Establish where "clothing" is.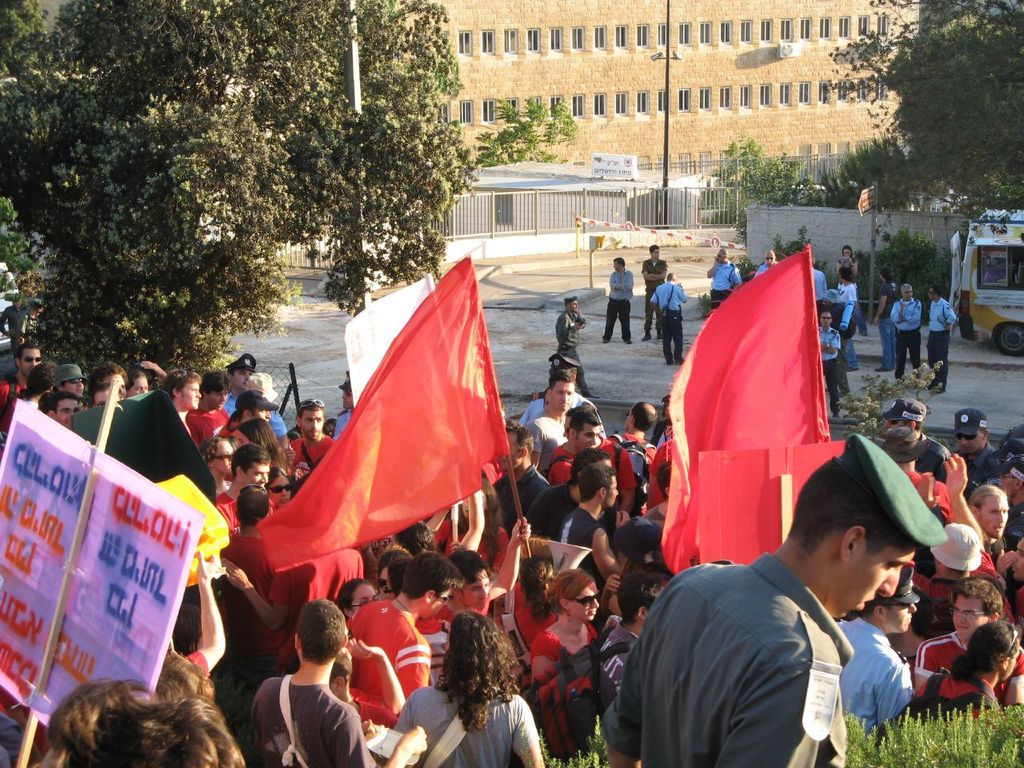
Established at box=[183, 398, 237, 446].
